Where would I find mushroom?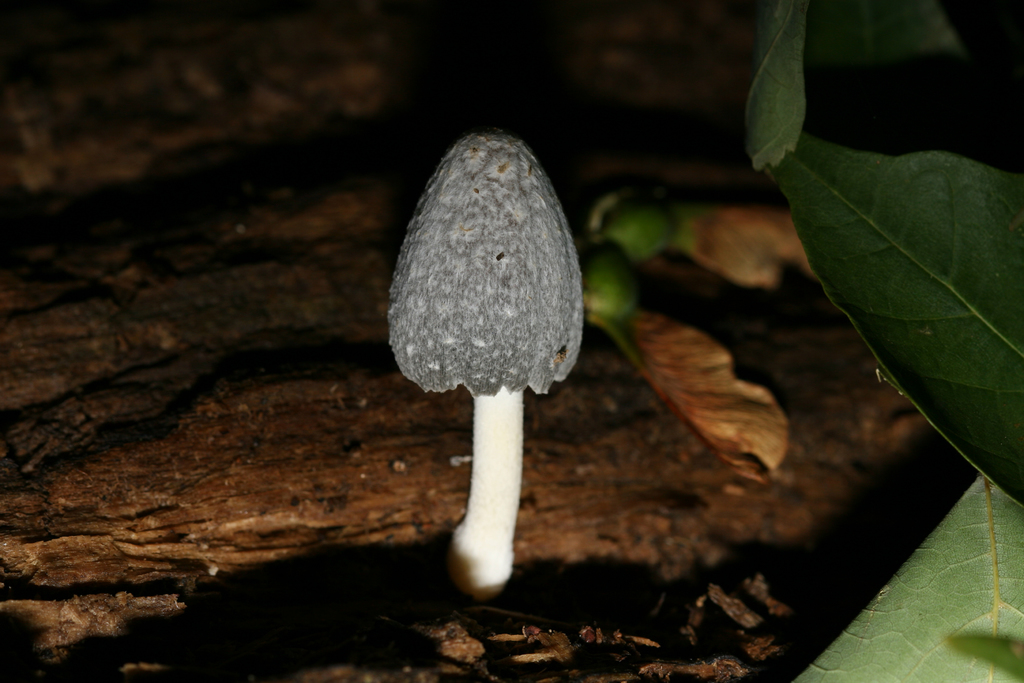
At left=382, top=217, right=579, bottom=616.
